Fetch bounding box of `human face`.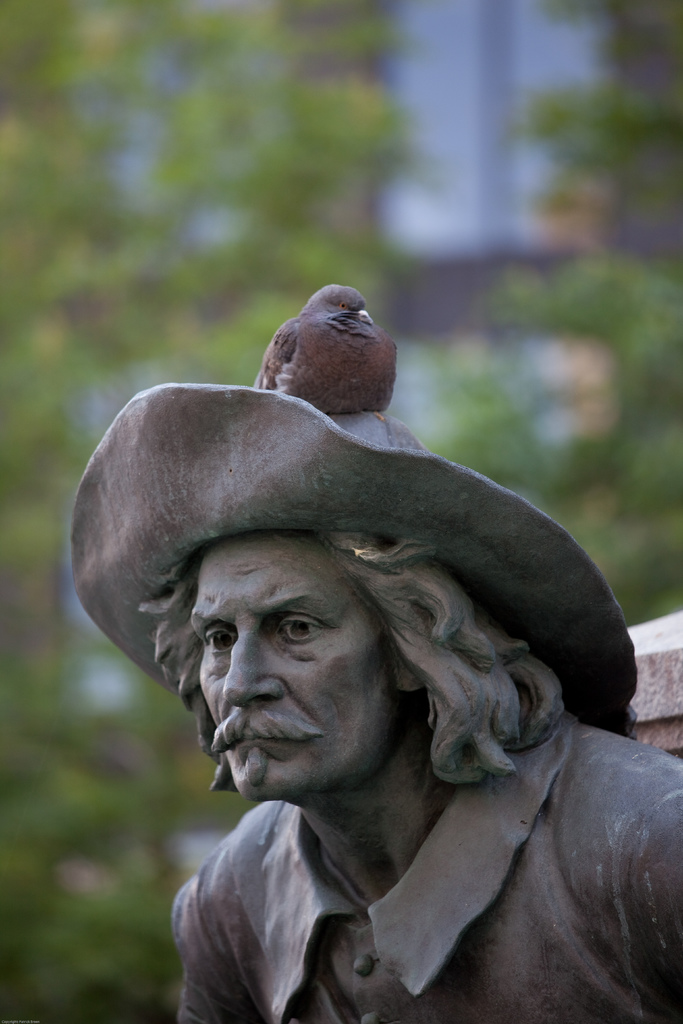
Bbox: (184,531,396,804).
